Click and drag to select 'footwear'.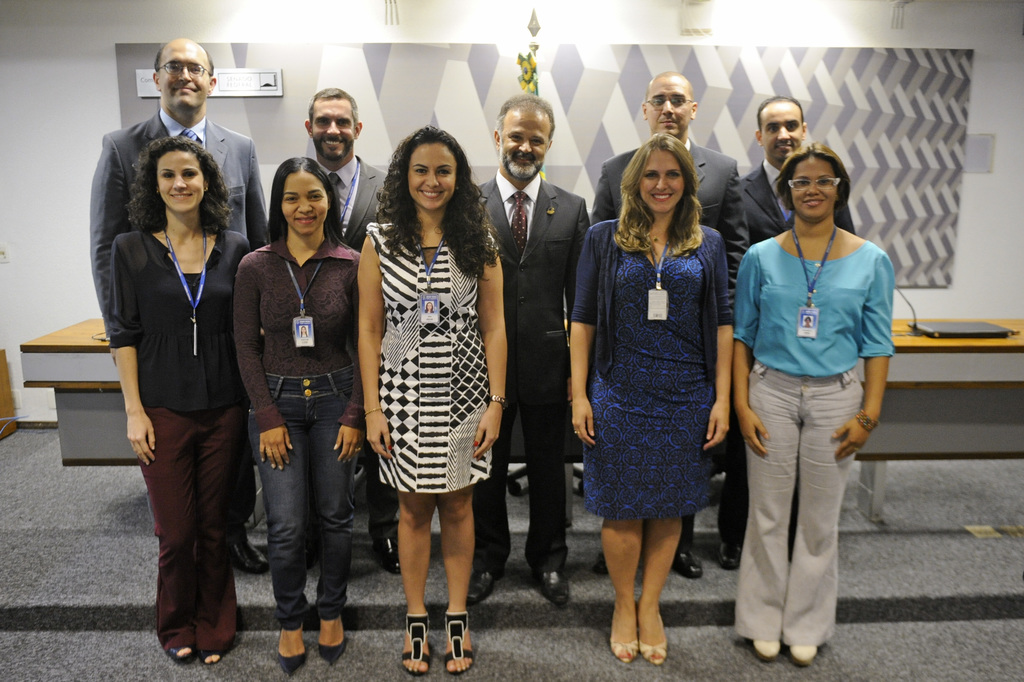
Selection: left=467, top=571, right=504, bottom=606.
